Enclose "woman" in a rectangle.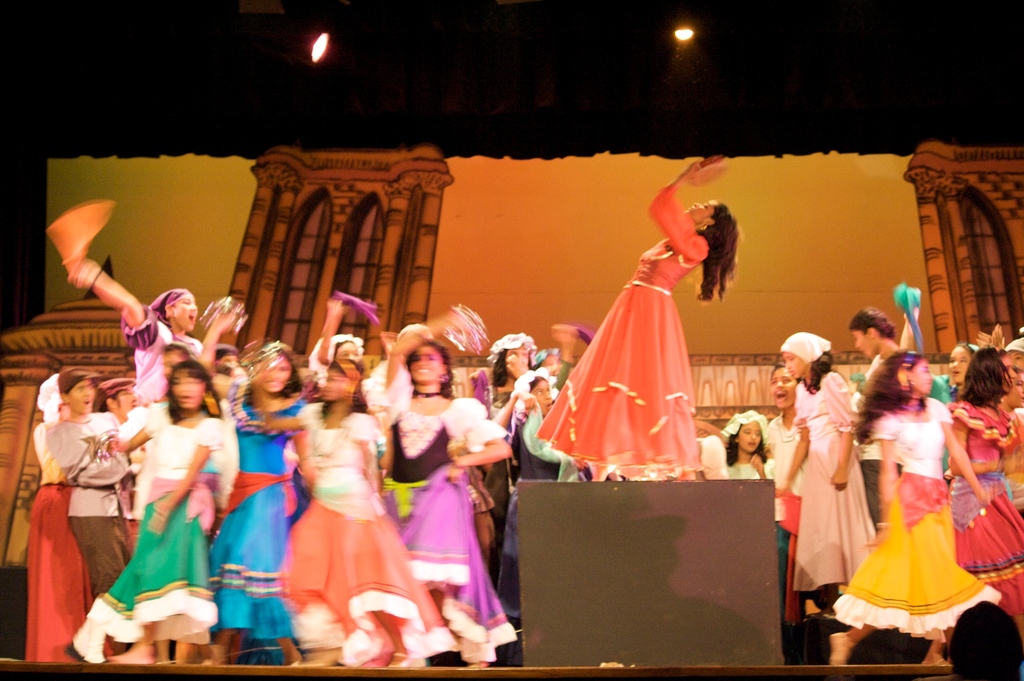
[left=717, top=410, right=776, bottom=487].
